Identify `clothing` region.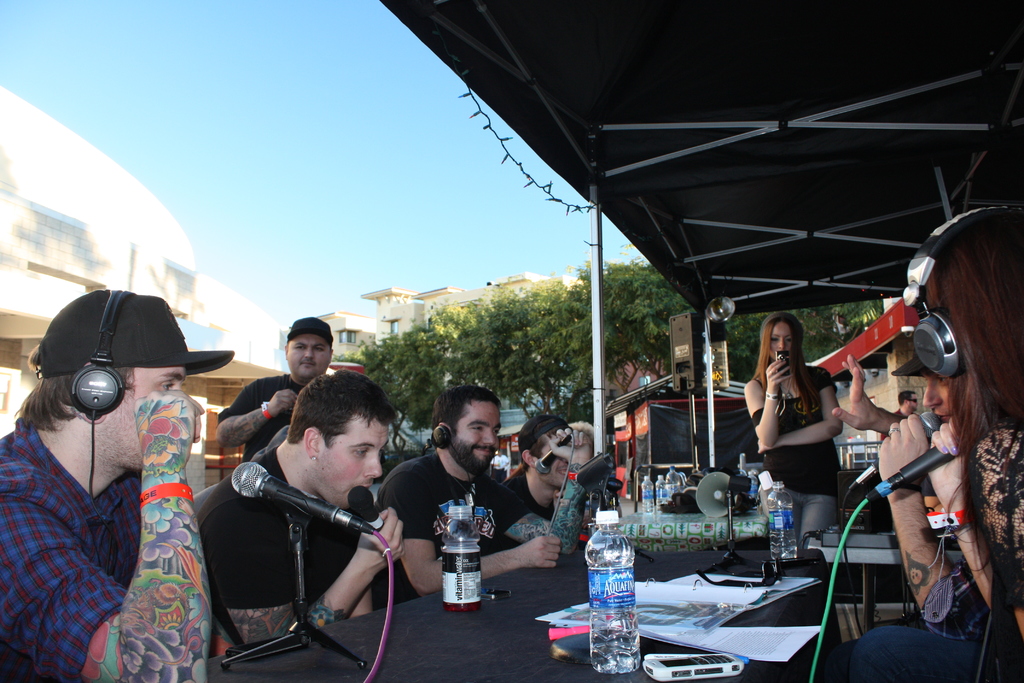
Region: Rect(219, 370, 307, 465).
